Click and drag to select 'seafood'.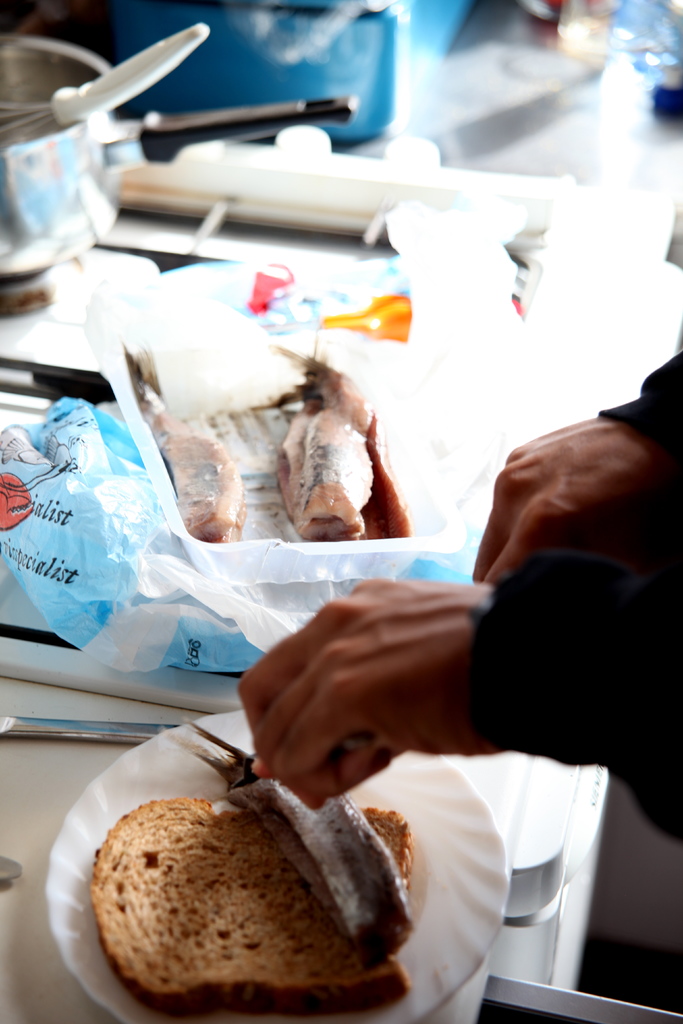
Selection: 117:337:247:543.
